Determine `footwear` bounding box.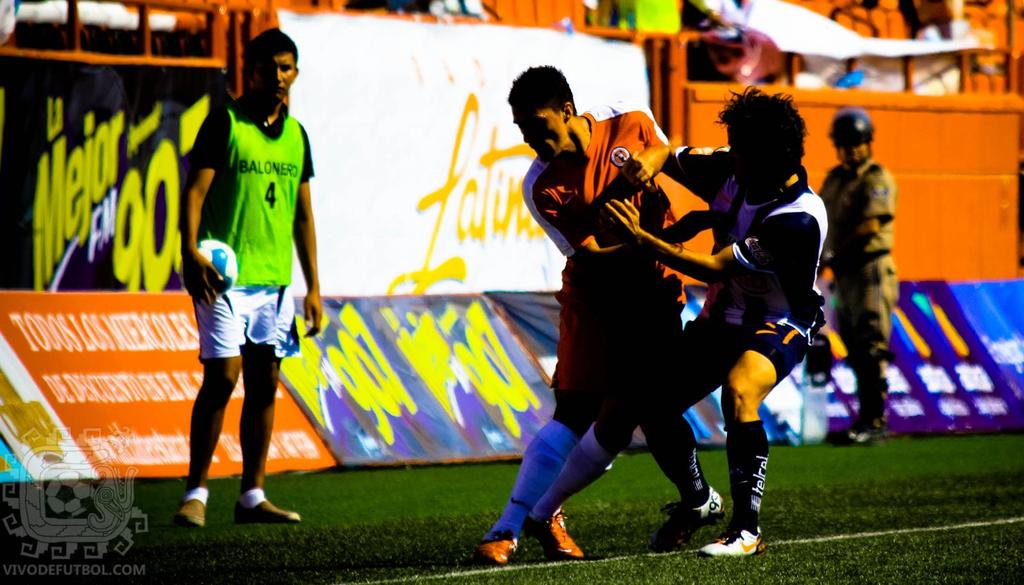
Determined: crop(232, 493, 304, 527).
